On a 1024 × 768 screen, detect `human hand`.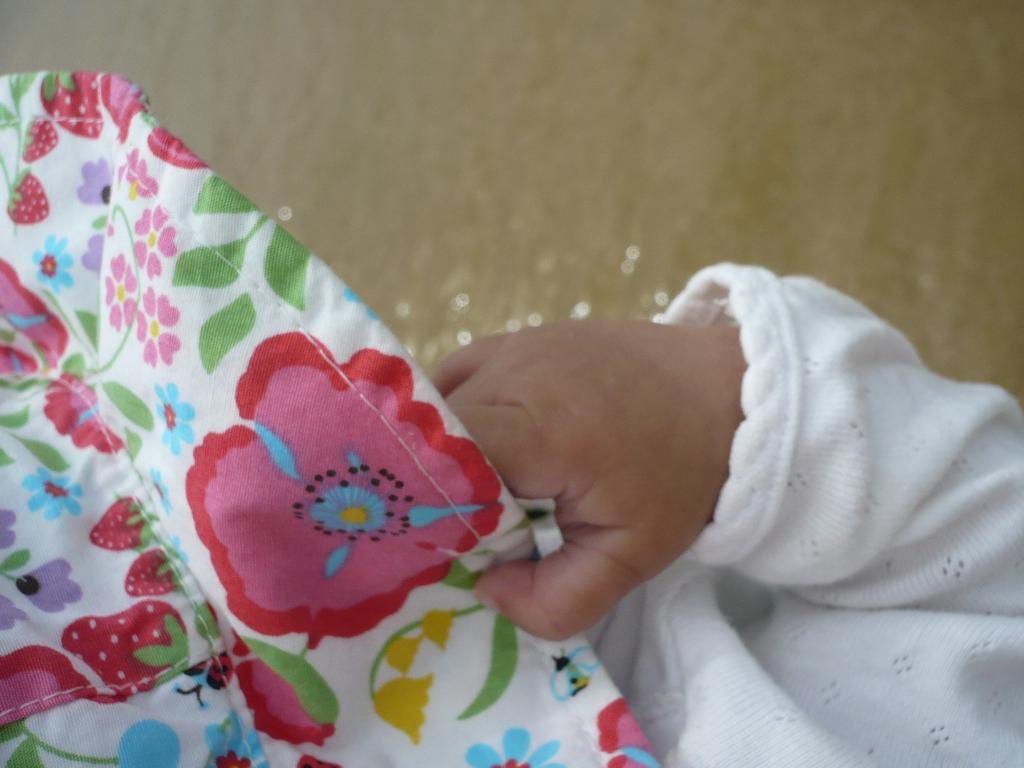
(x1=447, y1=304, x2=787, y2=644).
